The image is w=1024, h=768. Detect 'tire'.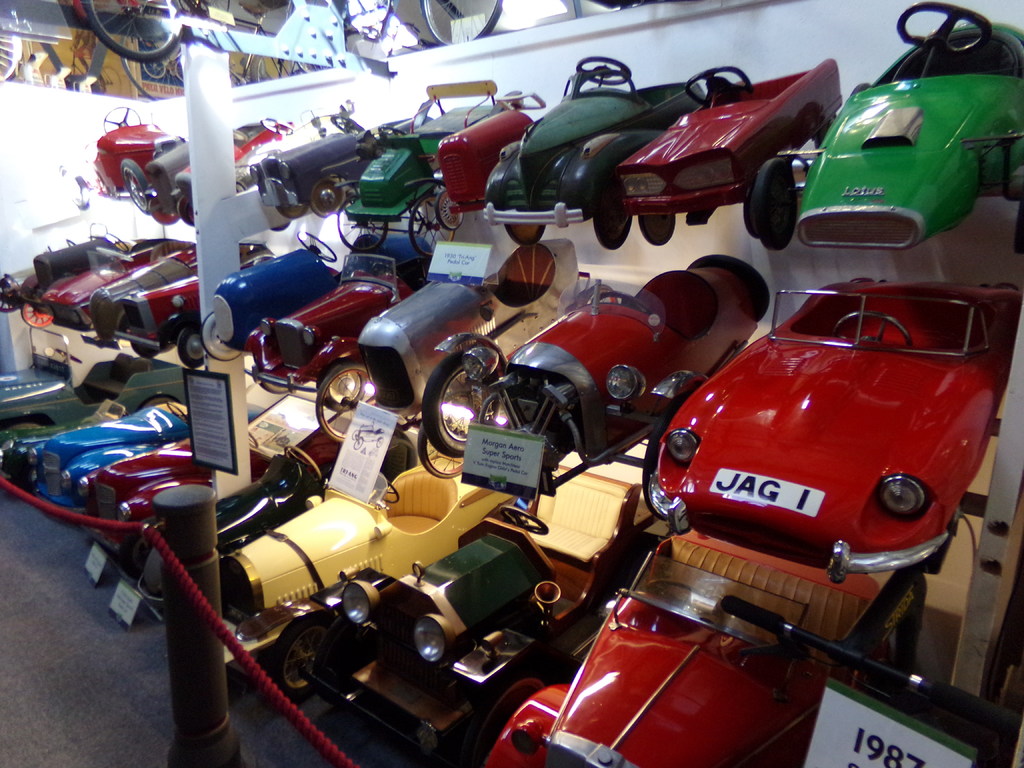
Detection: (x1=0, y1=424, x2=42, y2=494).
